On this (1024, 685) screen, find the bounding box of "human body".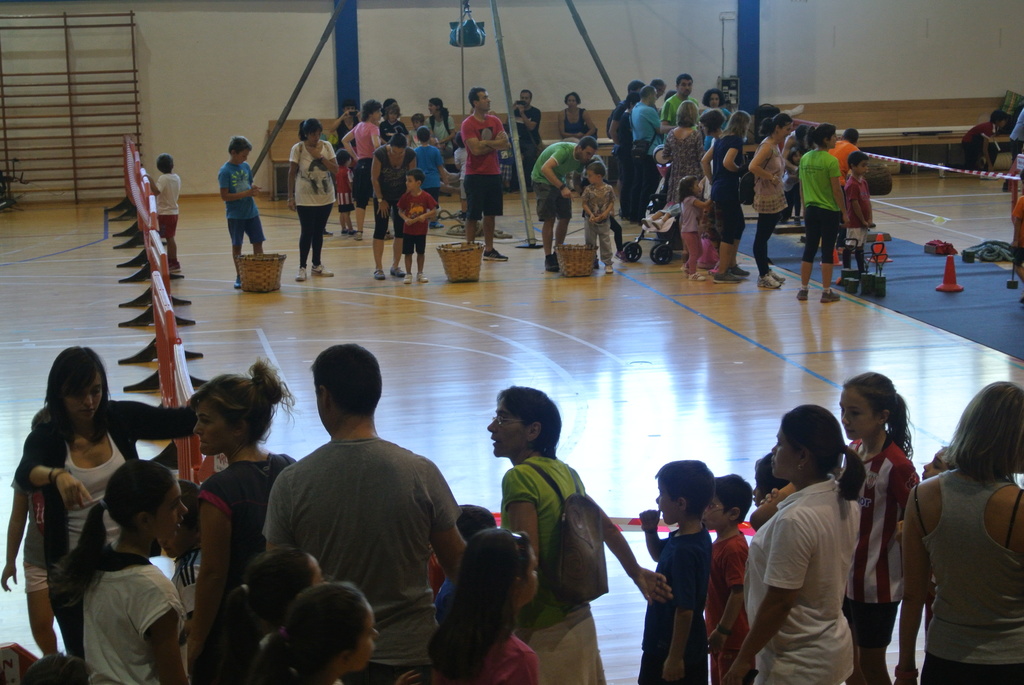
Bounding box: 832:134:857:184.
